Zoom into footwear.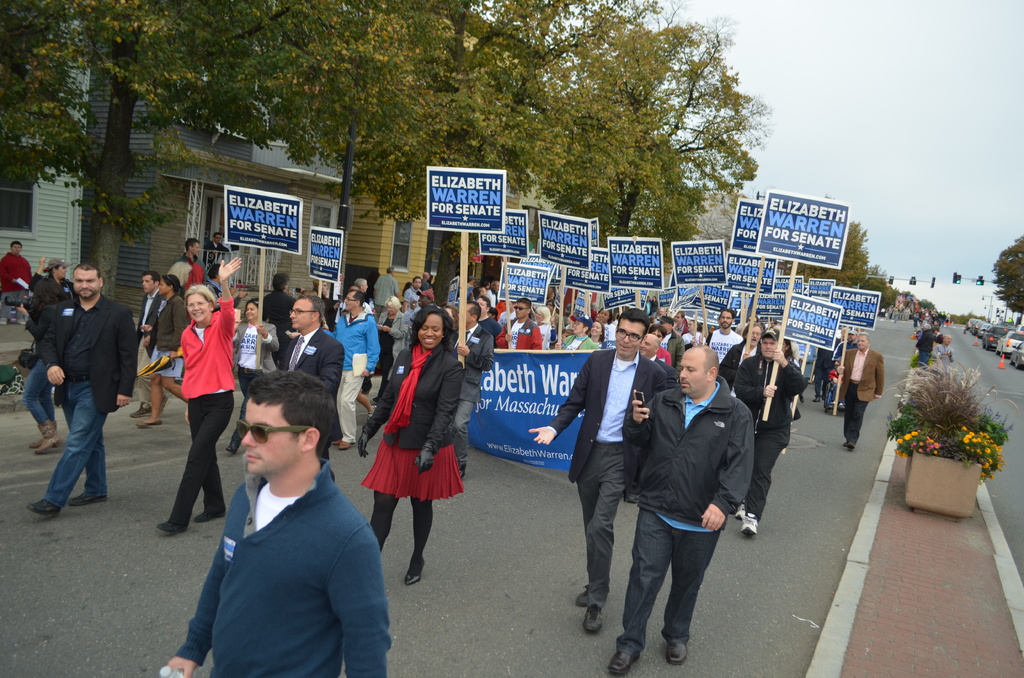
Zoom target: [left=606, top=645, right=643, bottom=675].
